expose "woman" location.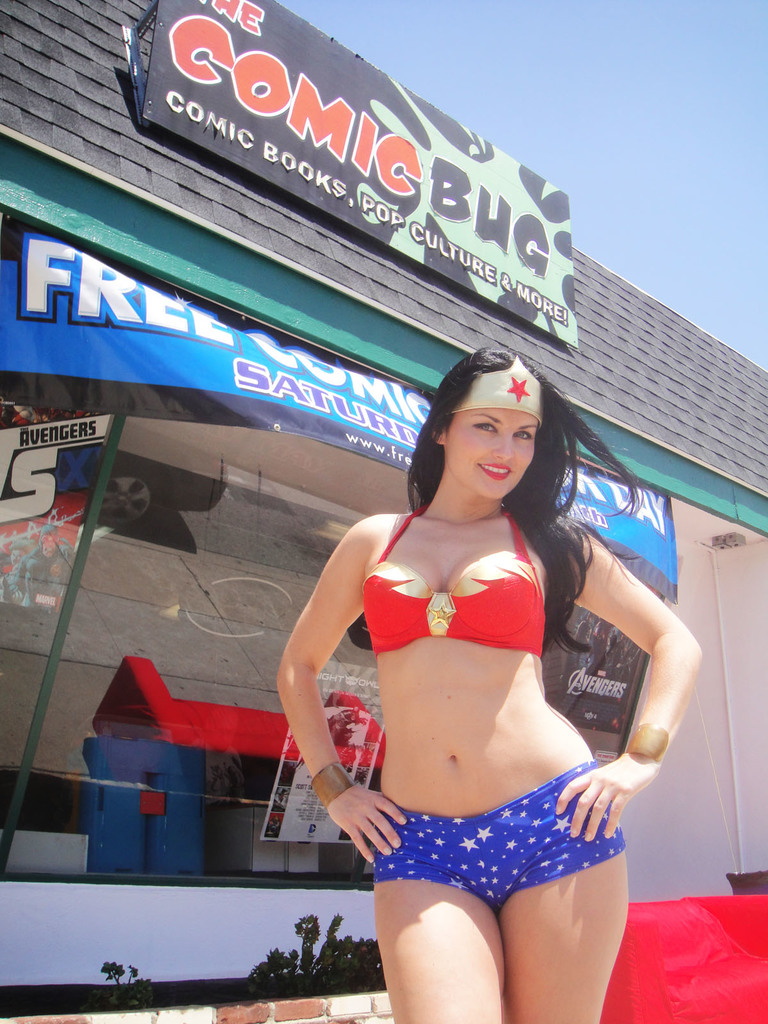
Exposed at (273,315,662,1006).
